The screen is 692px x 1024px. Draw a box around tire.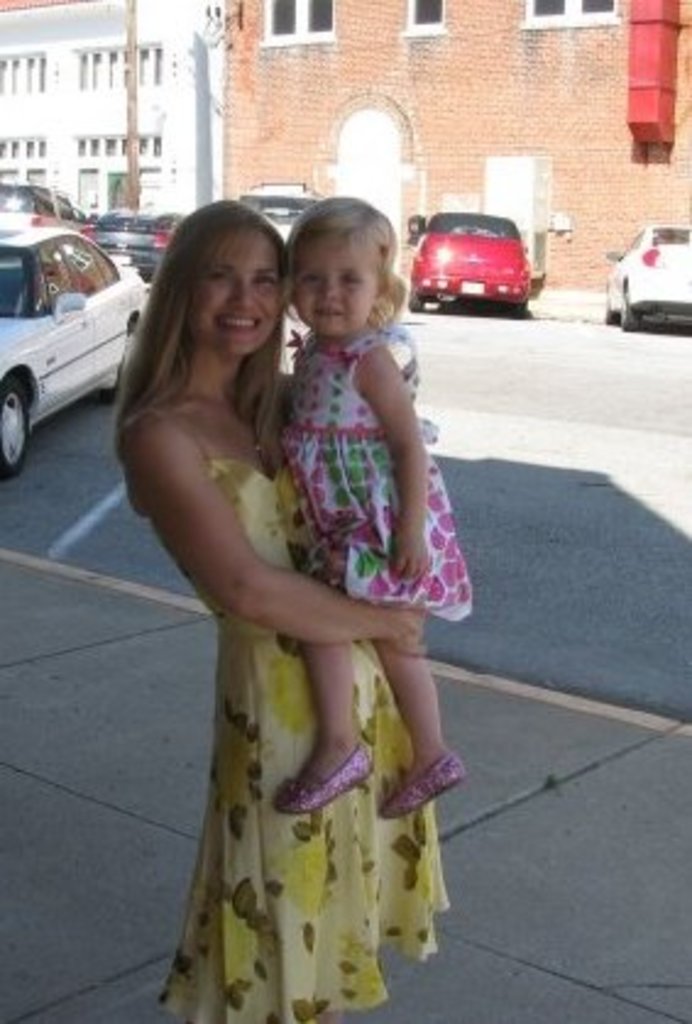
box(401, 281, 423, 310).
